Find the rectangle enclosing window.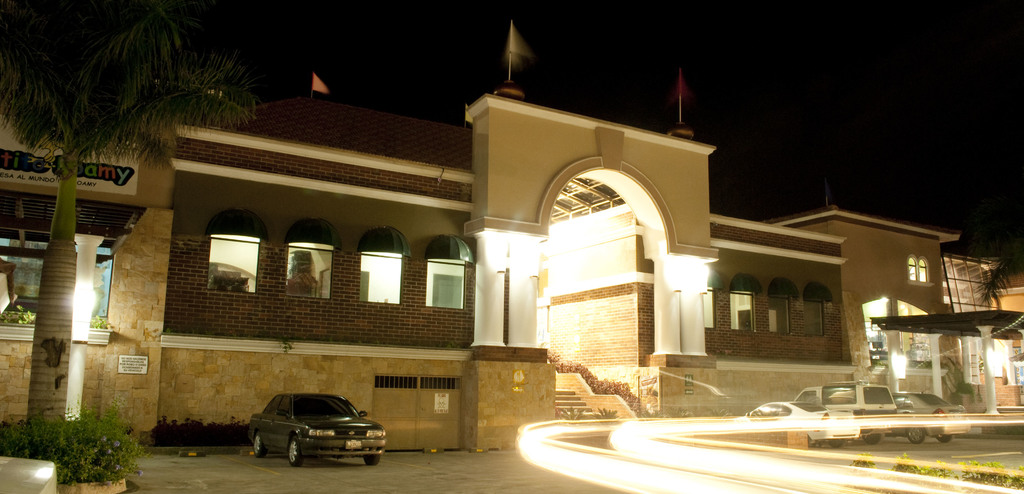
box(357, 249, 403, 305).
